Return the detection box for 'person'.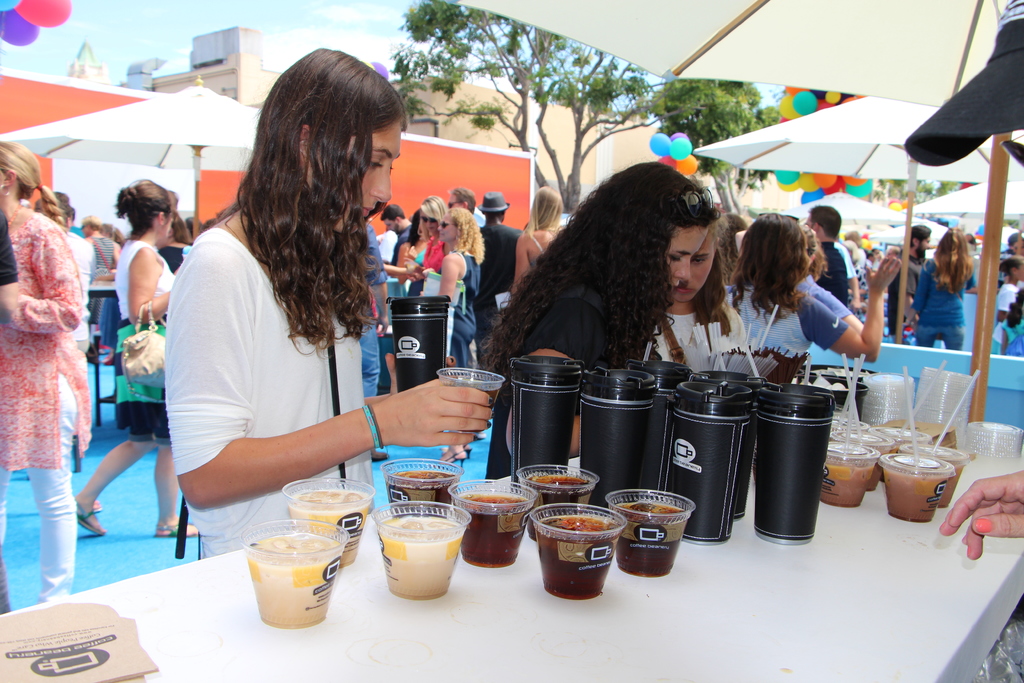
bbox=(476, 193, 525, 364).
